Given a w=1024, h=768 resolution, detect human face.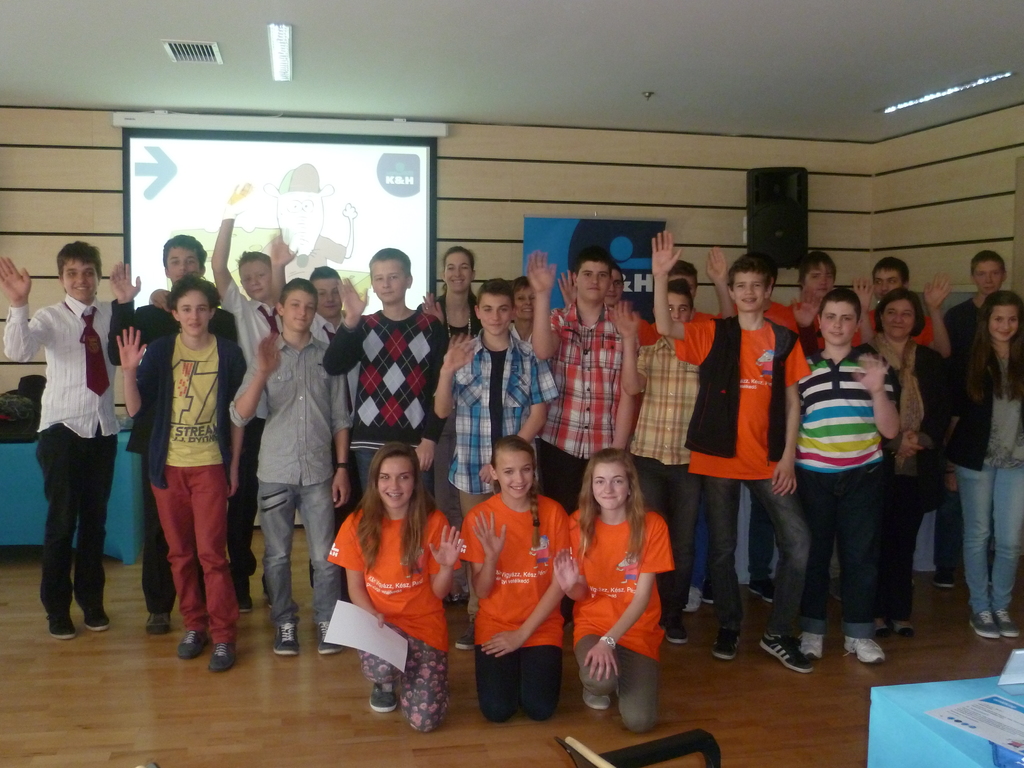
select_region(735, 273, 763, 312).
